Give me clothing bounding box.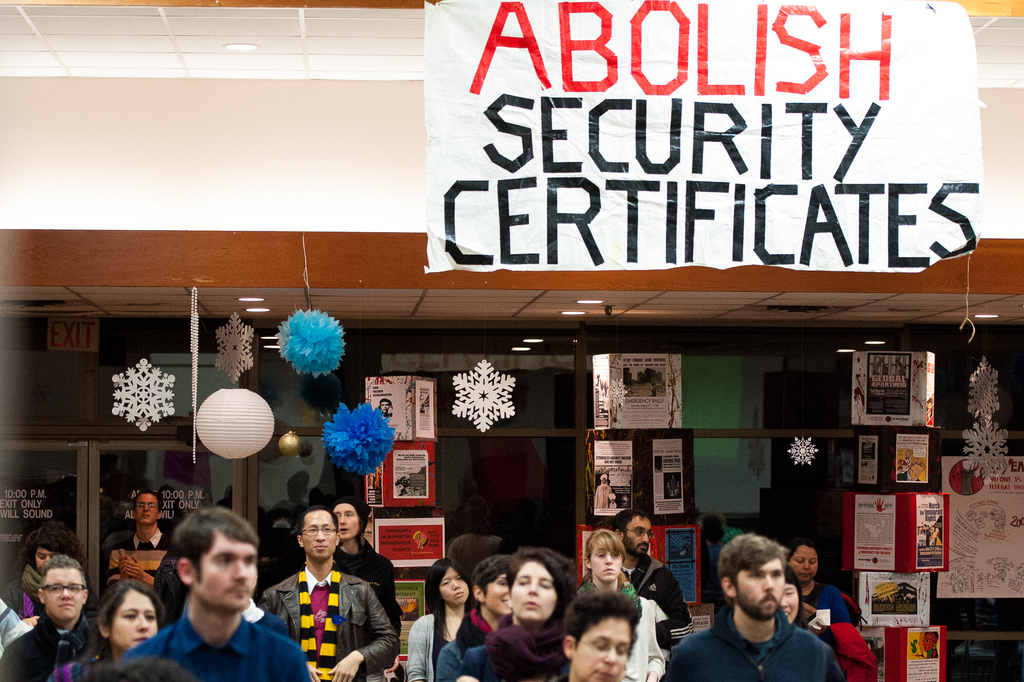
<box>262,568,396,681</box>.
